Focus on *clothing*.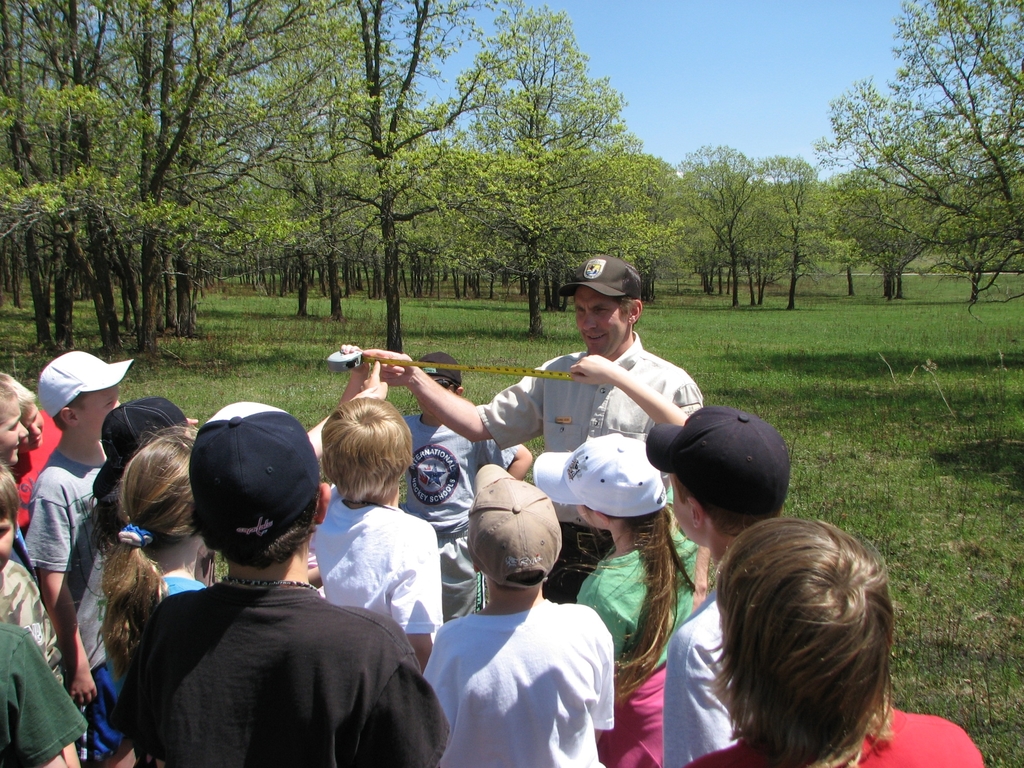
Focused at <bbox>154, 576, 215, 605</bbox>.
